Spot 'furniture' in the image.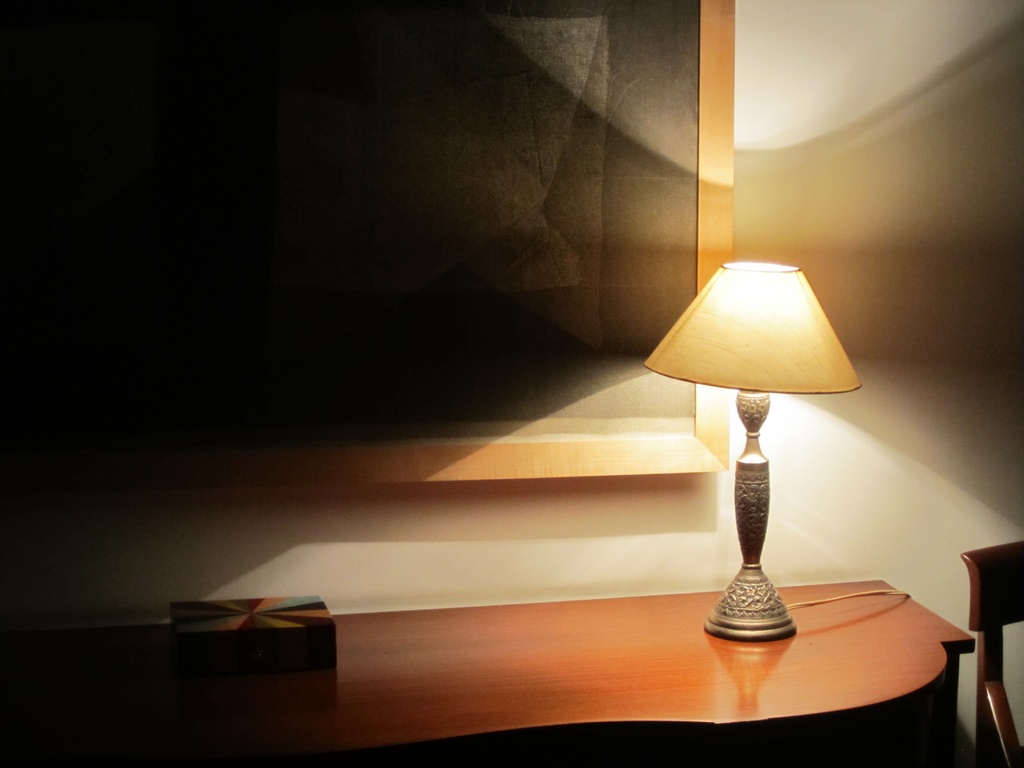
'furniture' found at {"left": 961, "top": 540, "right": 1023, "bottom": 767}.
